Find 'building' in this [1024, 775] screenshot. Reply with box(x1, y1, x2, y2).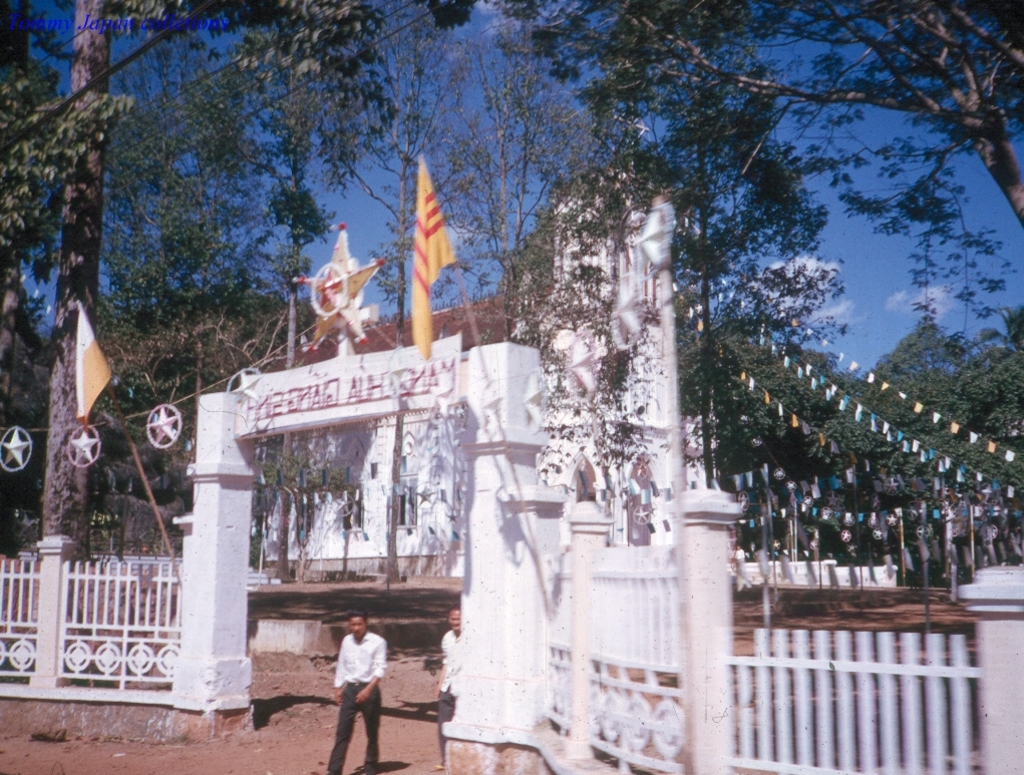
box(262, 109, 748, 582).
